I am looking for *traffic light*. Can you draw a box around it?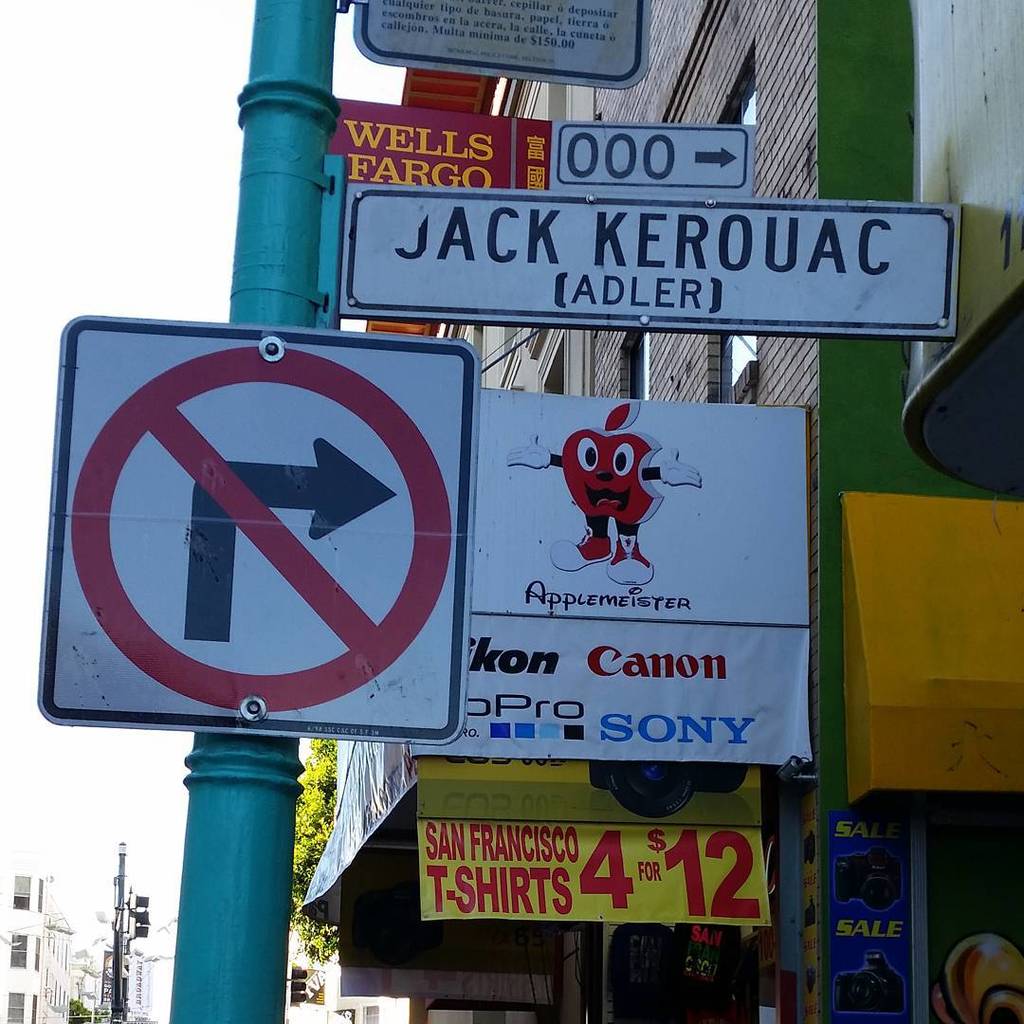
Sure, the bounding box is pyautogui.locateOnScreen(291, 966, 309, 1007).
